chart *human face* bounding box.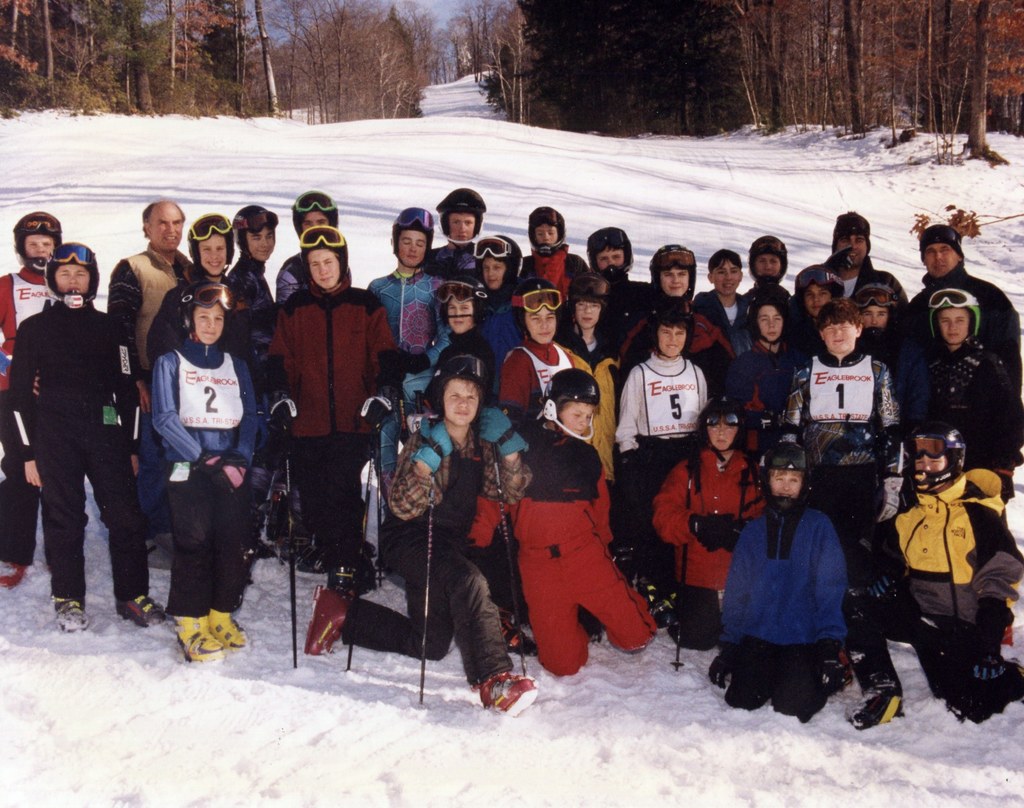
Charted: 756 252 781 275.
